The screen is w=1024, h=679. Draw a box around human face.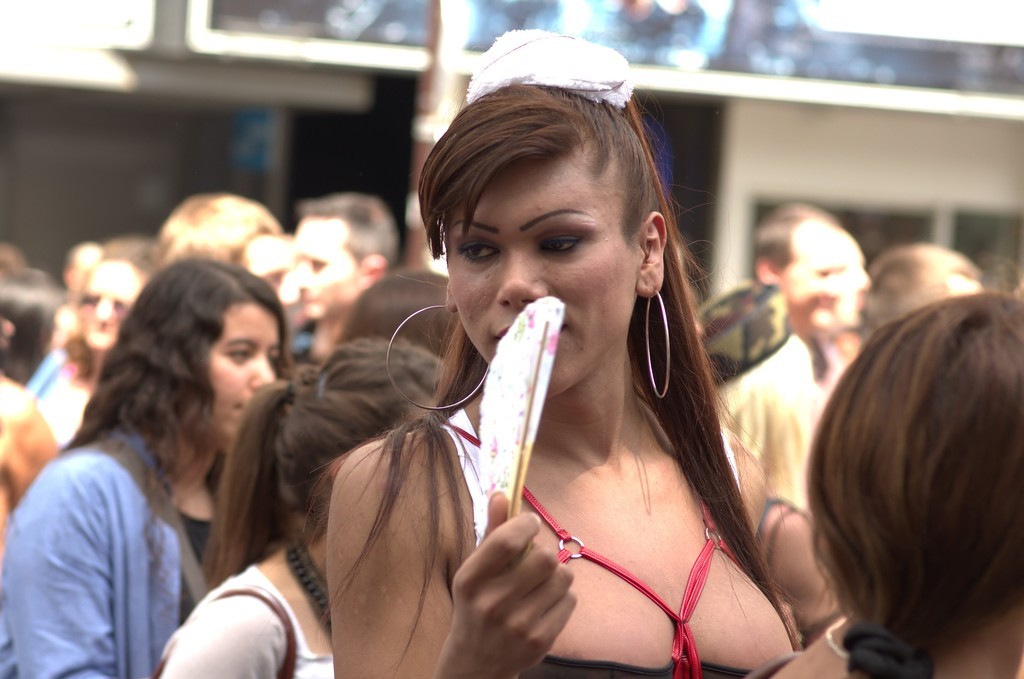
BBox(206, 306, 282, 455).
